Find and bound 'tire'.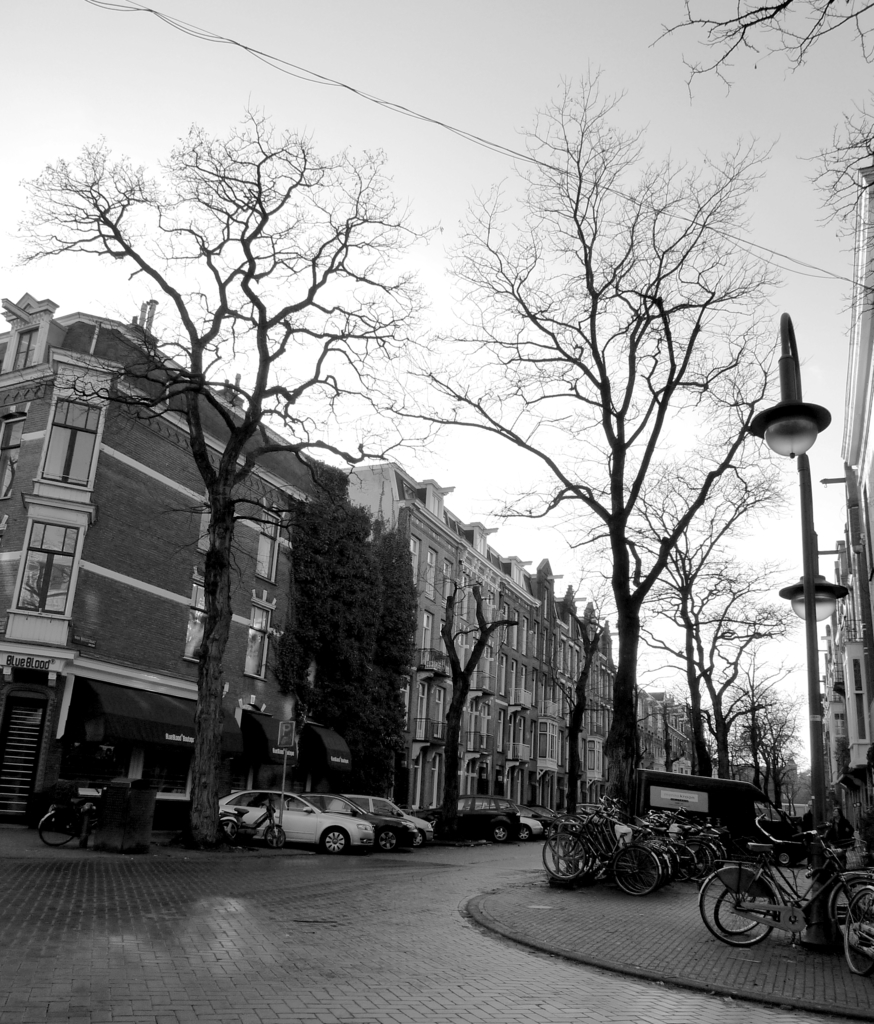
Bound: left=686, top=853, right=786, bottom=946.
